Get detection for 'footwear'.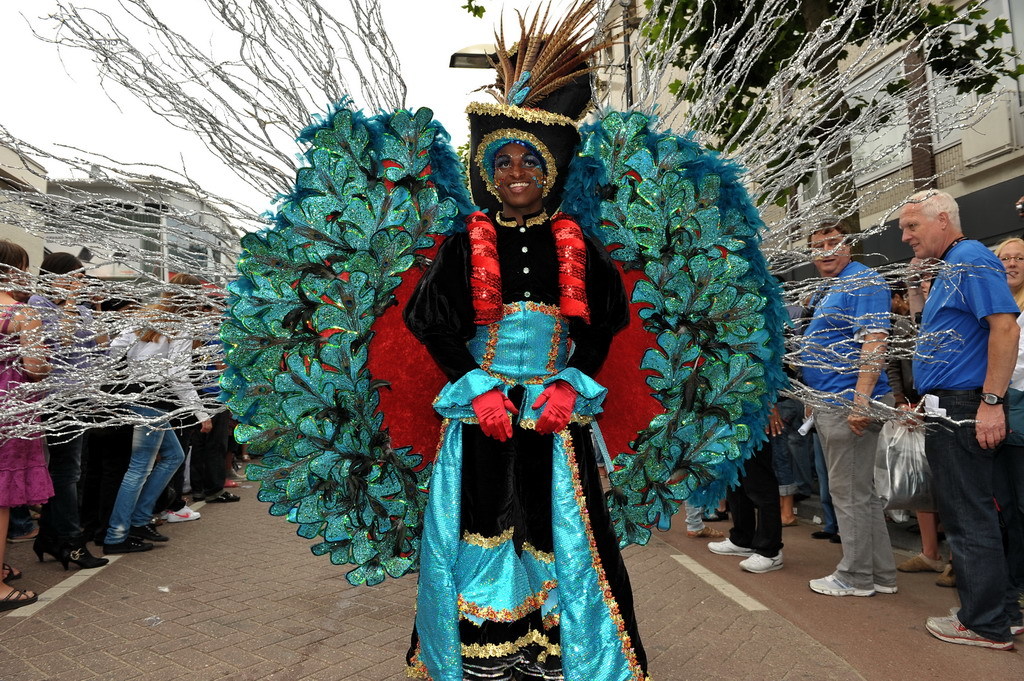
Detection: 129, 522, 170, 541.
